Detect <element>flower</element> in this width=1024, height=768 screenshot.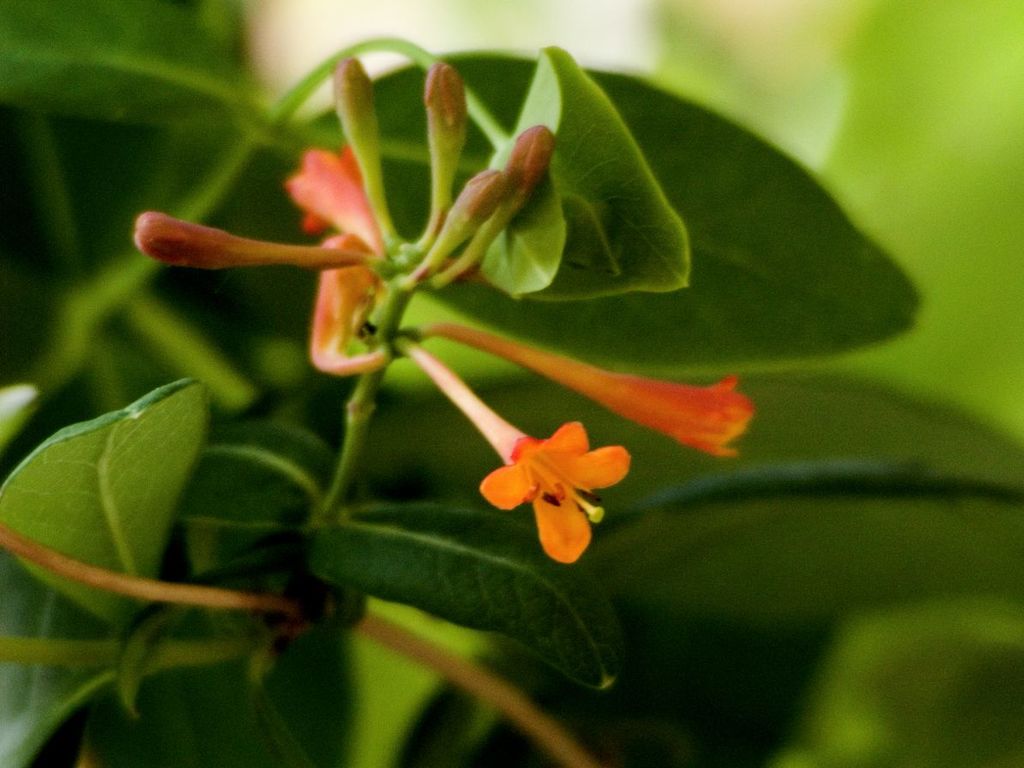
Detection: [x1=394, y1=334, x2=628, y2=565].
